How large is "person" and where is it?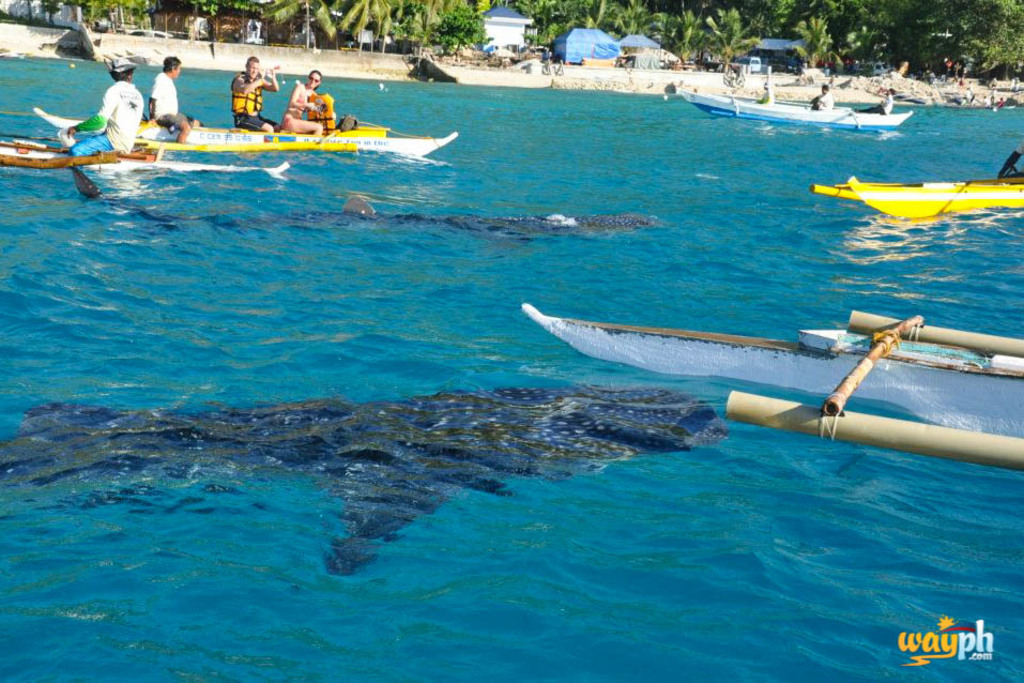
Bounding box: {"left": 867, "top": 88, "right": 899, "bottom": 125}.
